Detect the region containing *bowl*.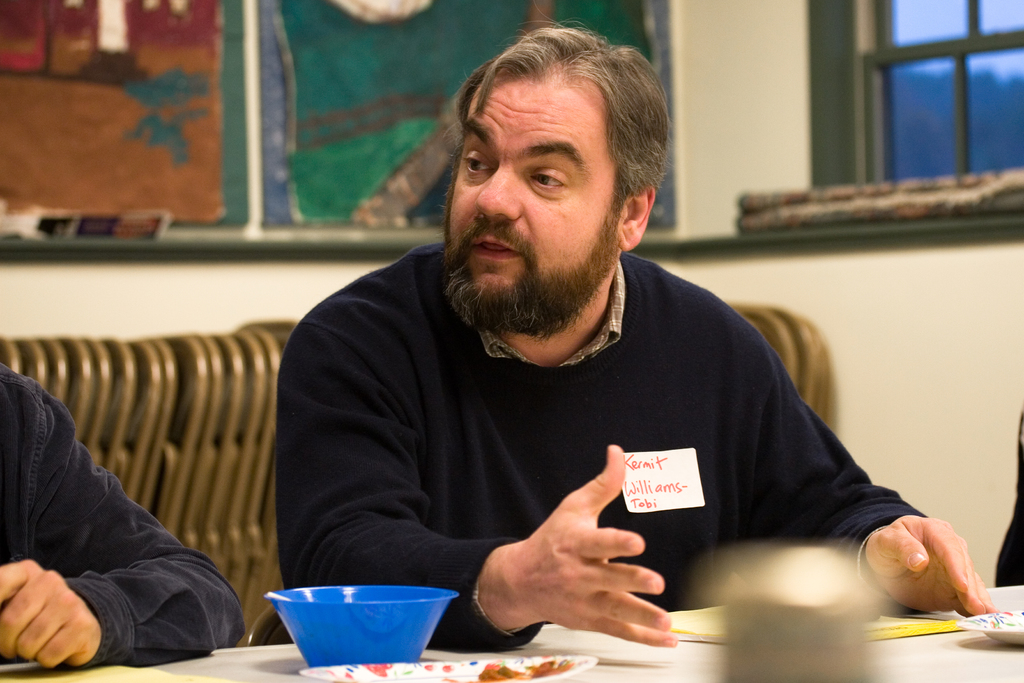
locate(266, 586, 469, 664).
